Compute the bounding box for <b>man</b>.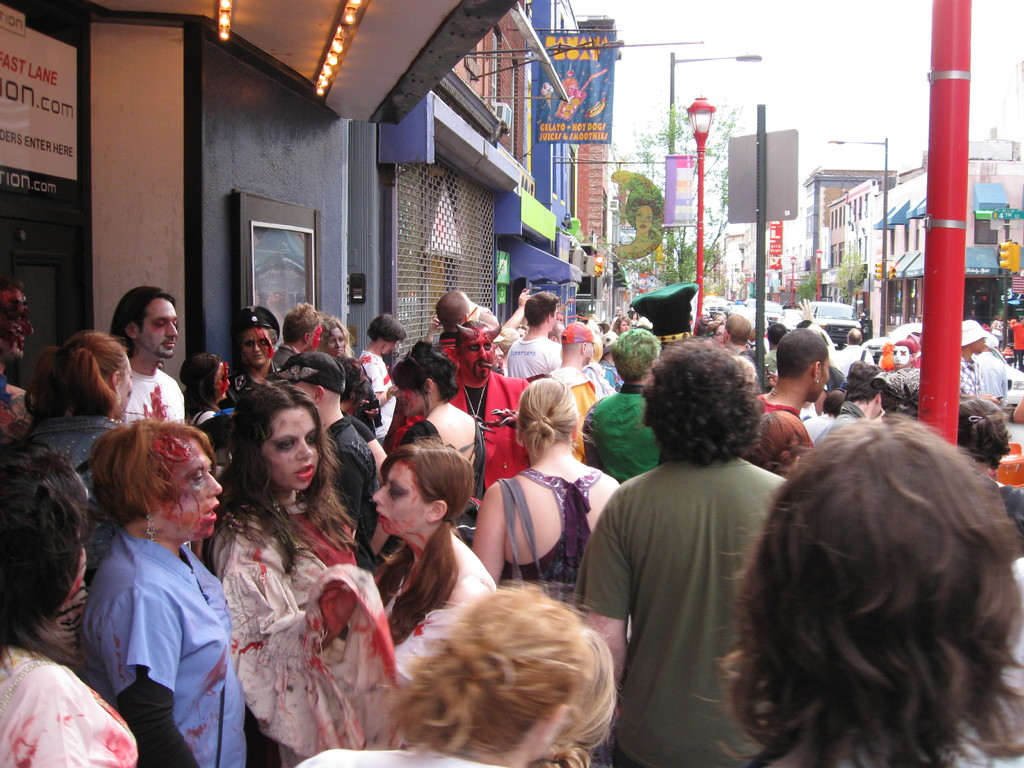
[left=273, top=302, right=326, bottom=373].
